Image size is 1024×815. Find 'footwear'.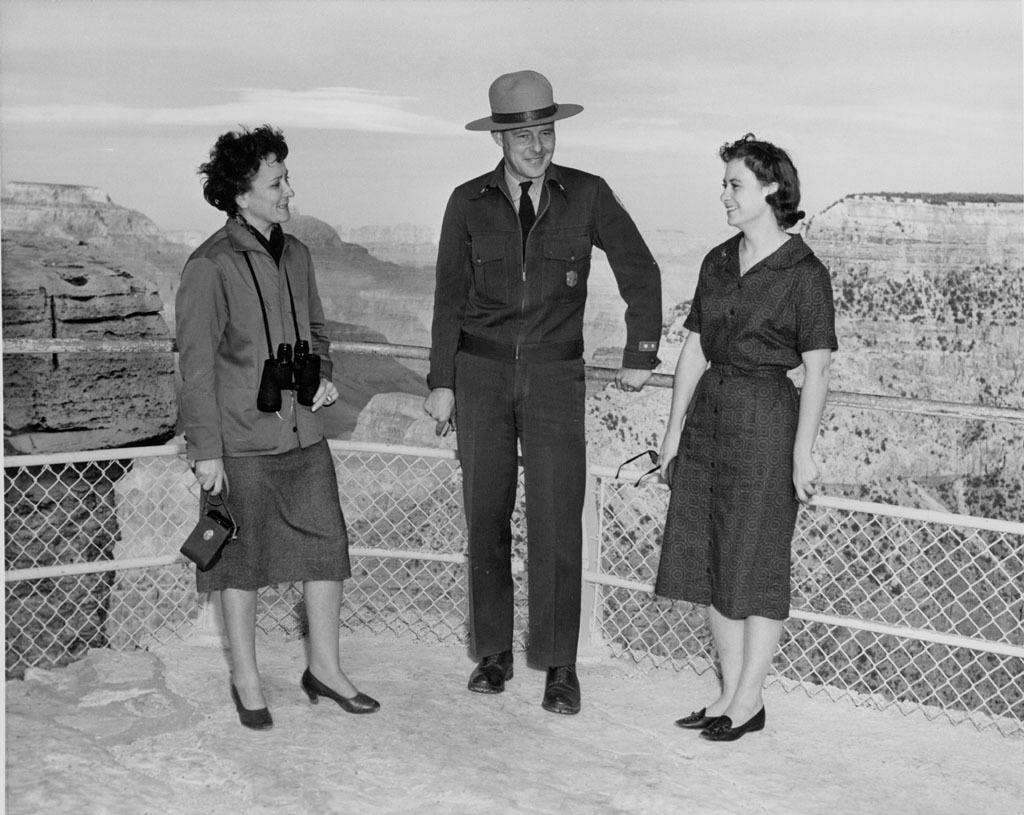
pyautogui.locateOnScreen(299, 663, 381, 715).
